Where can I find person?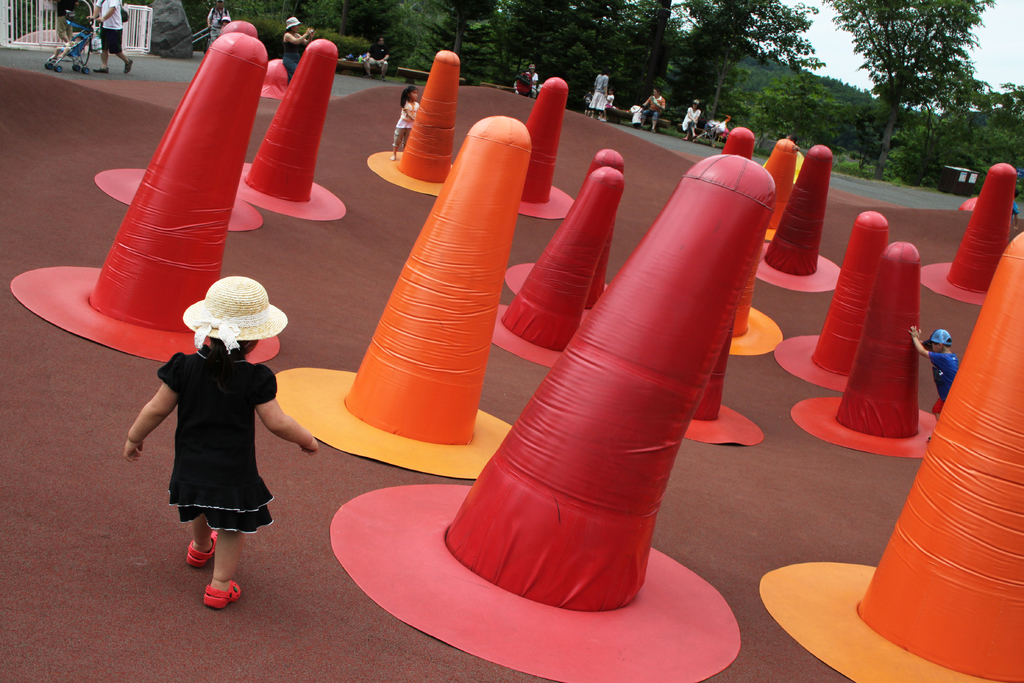
You can find it at 590 67 609 122.
